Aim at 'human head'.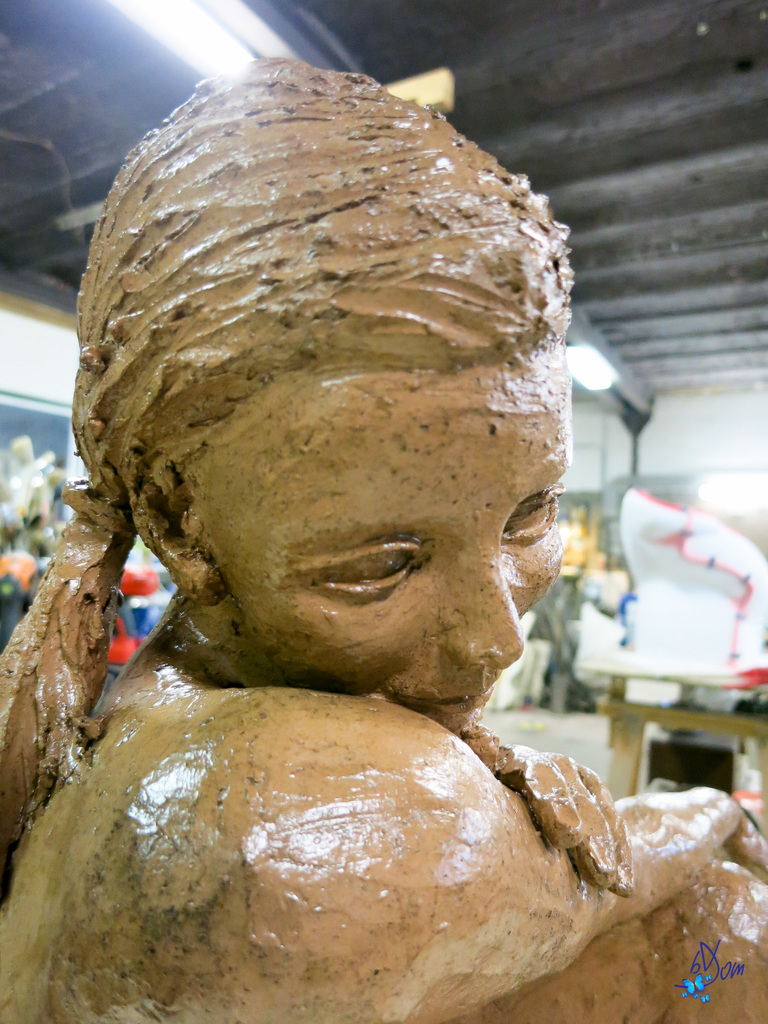
Aimed at region(102, 78, 566, 751).
